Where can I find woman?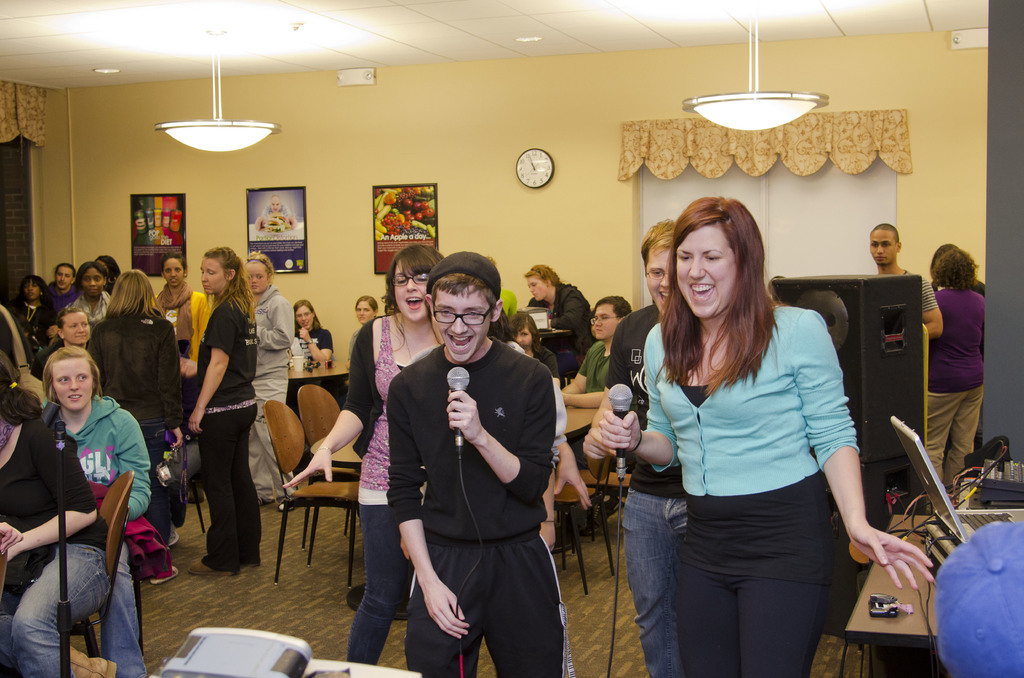
You can find it at box=[598, 197, 866, 677].
